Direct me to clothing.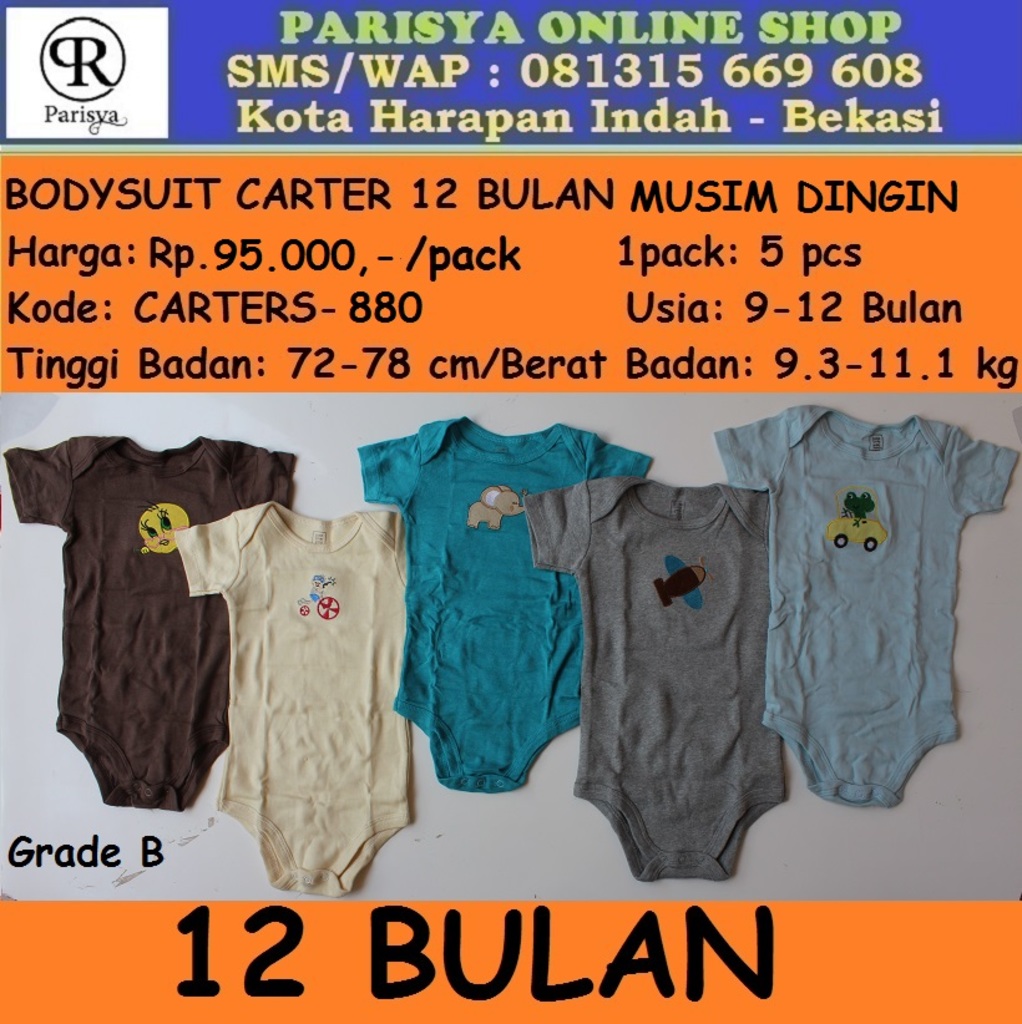
Direction: 9,430,303,806.
